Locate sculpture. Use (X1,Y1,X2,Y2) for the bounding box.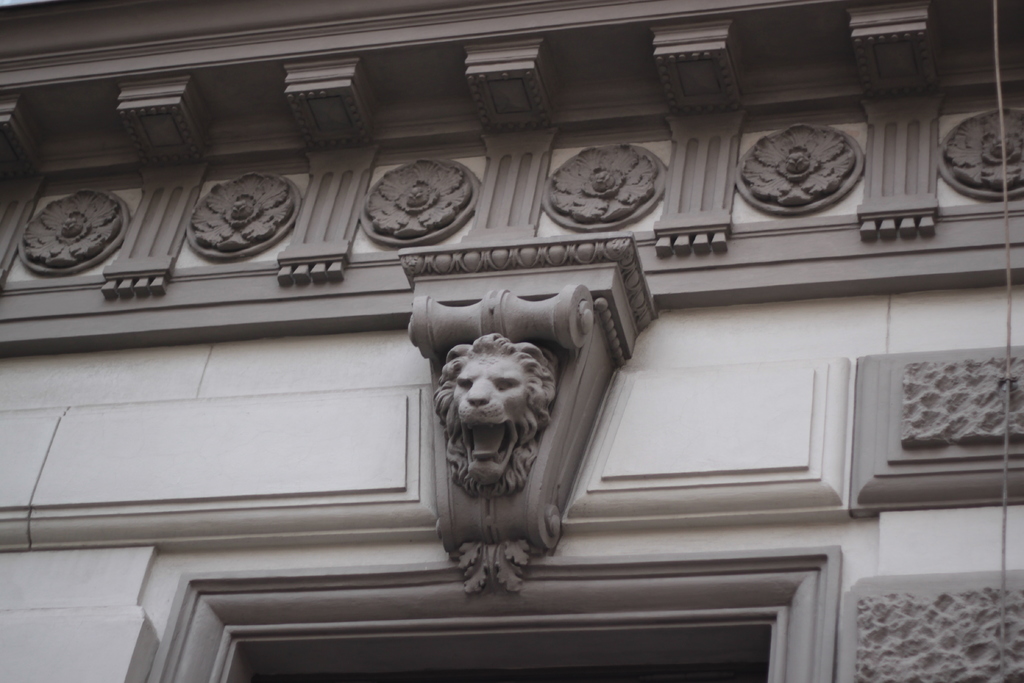
(358,143,471,262).
